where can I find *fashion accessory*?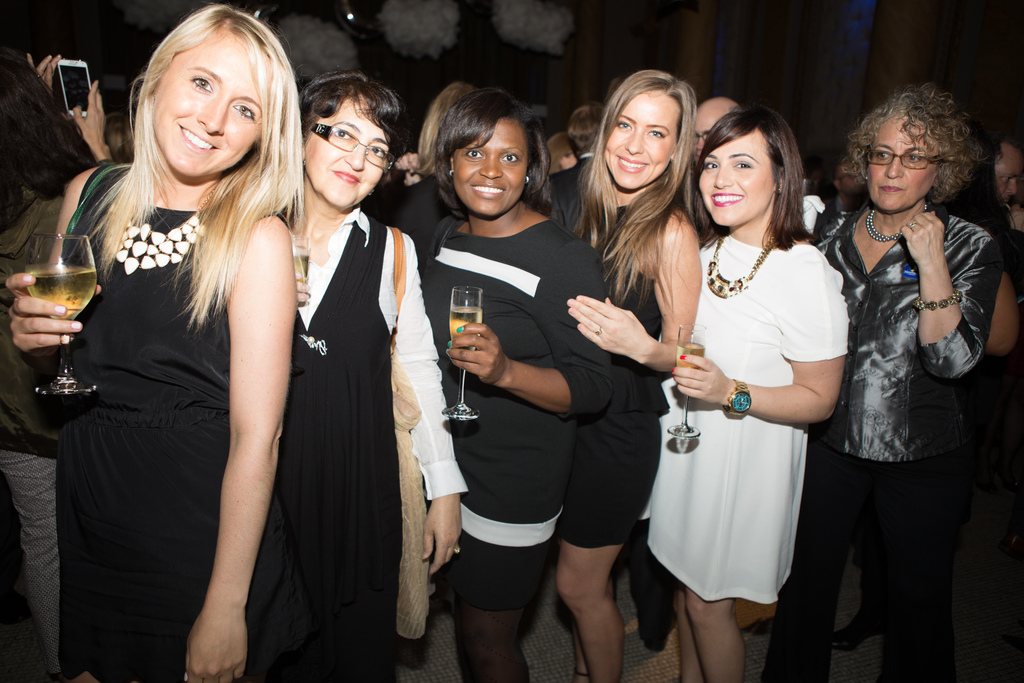
You can find it at 836, 612, 882, 653.
